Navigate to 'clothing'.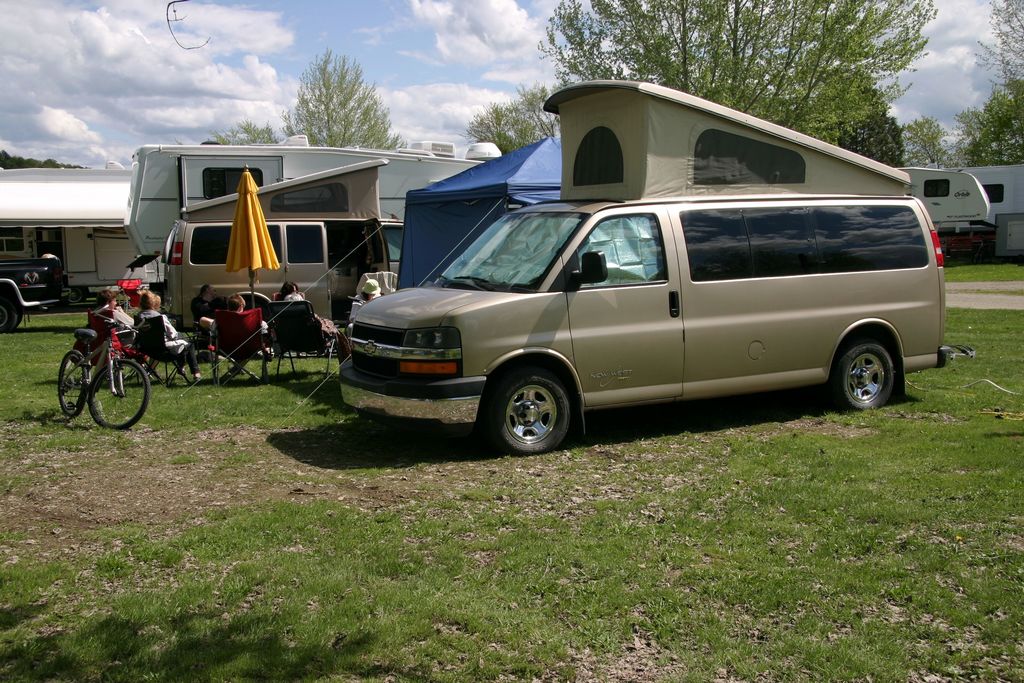
Navigation target: {"left": 27, "top": 273, "right": 43, "bottom": 284}.
